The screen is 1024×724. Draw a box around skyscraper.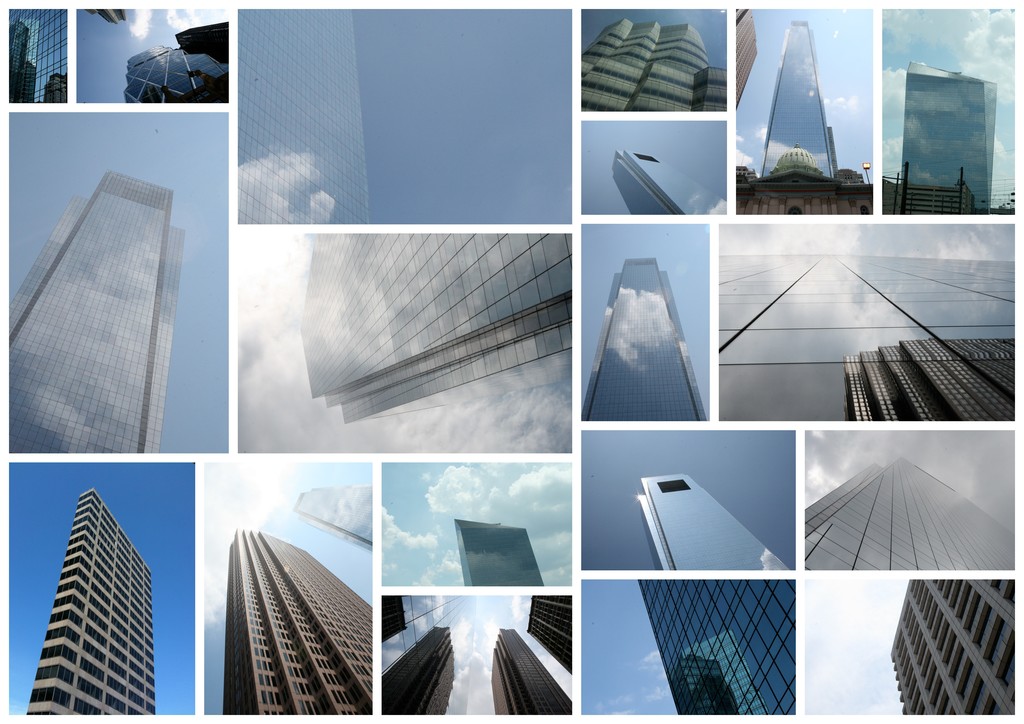
left=0, top=172, right=163, bottom=465.
